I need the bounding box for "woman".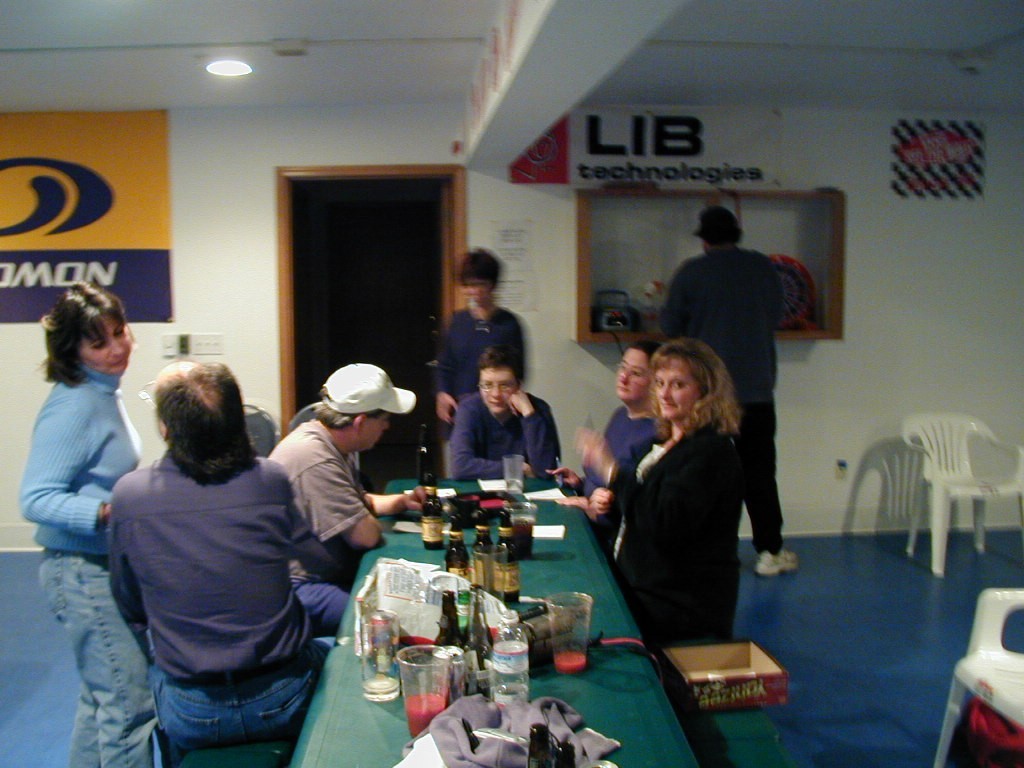
Here it is: bbox=(612, 313, 750, 714).
